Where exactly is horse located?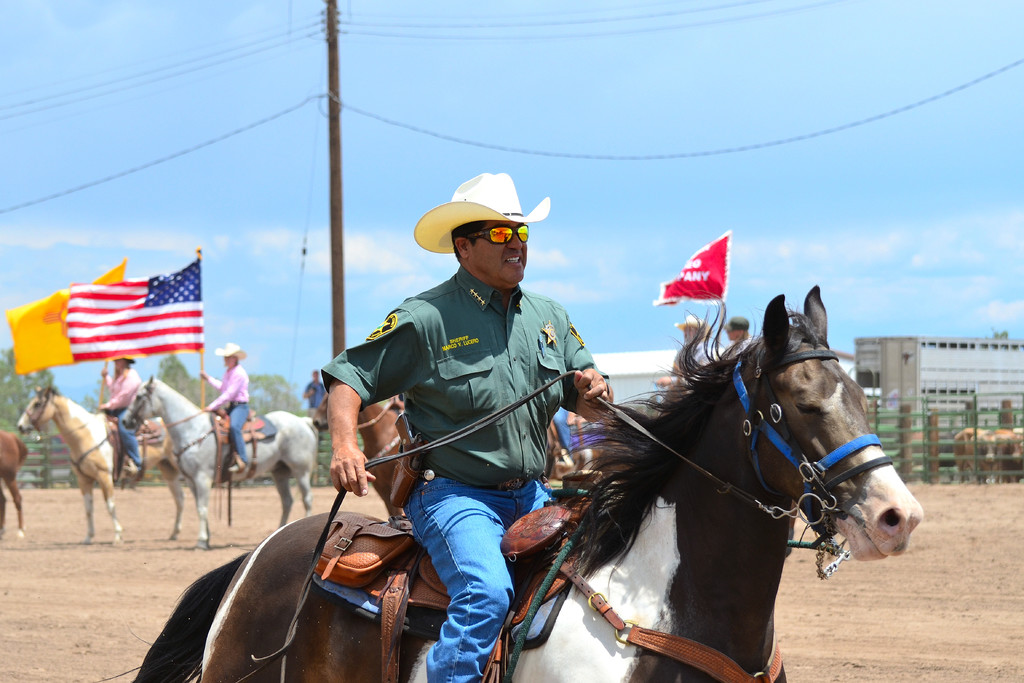
Its bounding box is bbox=(94, 282, 924, 682).
